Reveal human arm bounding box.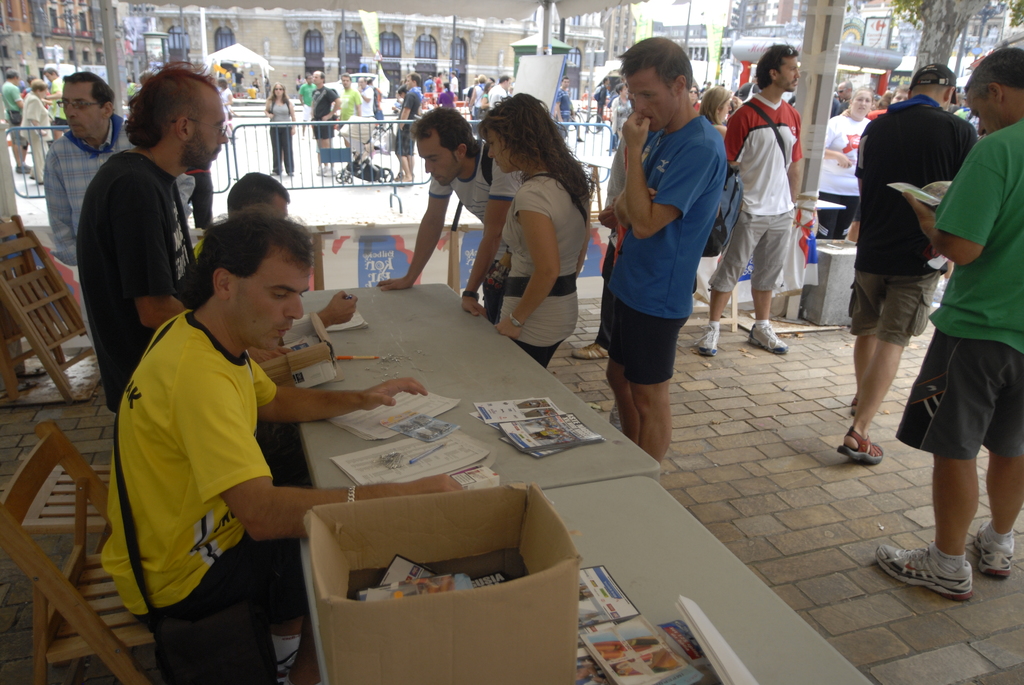
Revealed: (x1=902, y1=136, x2=1007, y2=267).
